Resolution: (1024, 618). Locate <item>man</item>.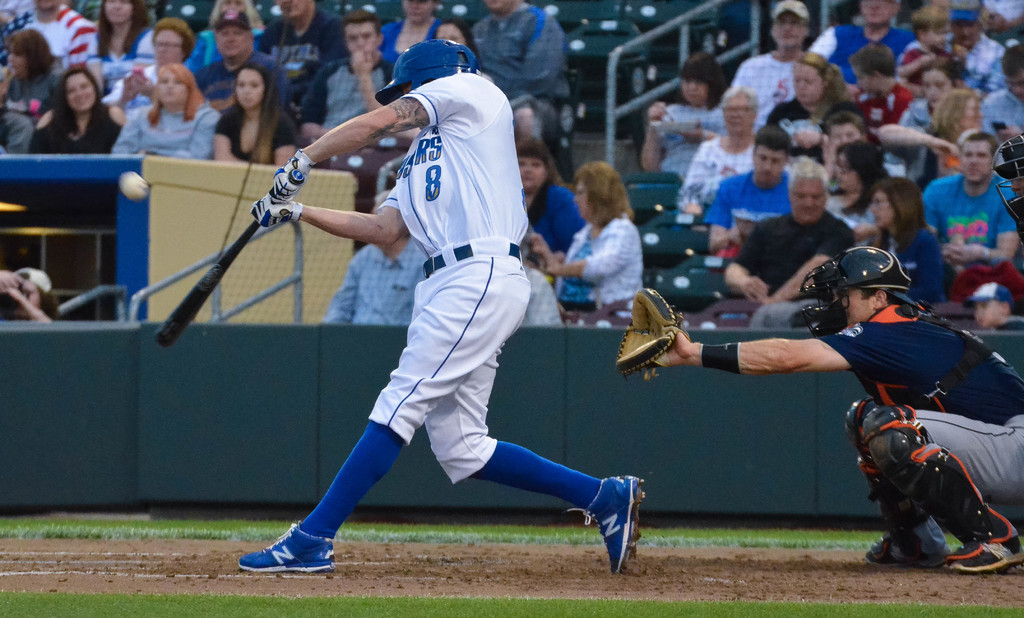
296,13,395,144.
